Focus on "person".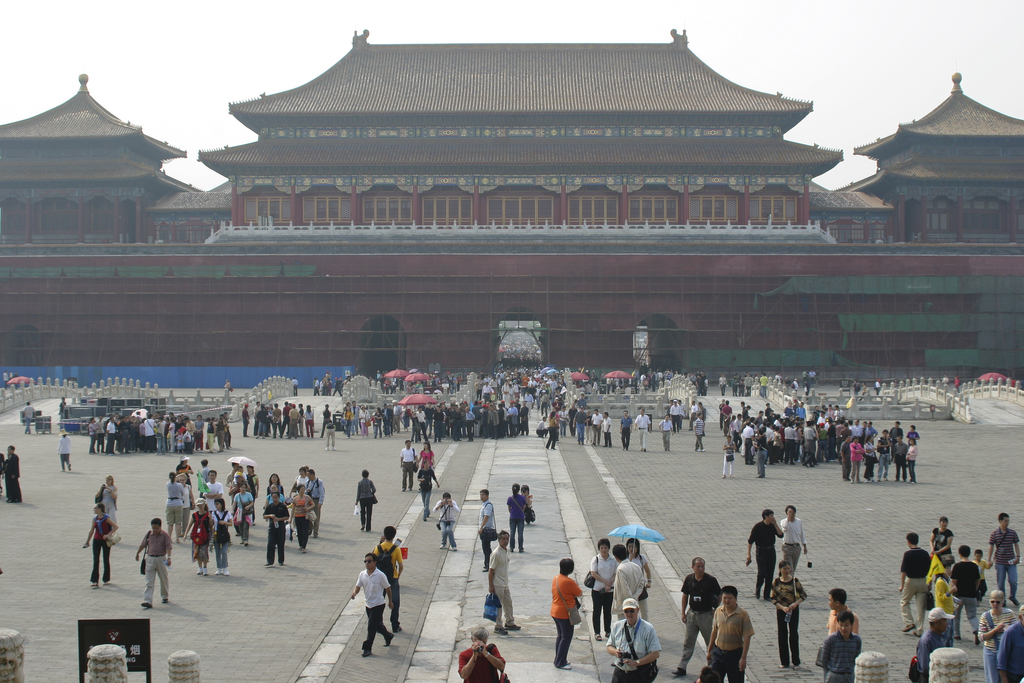
Focused at (54, 431, 75, 472).
